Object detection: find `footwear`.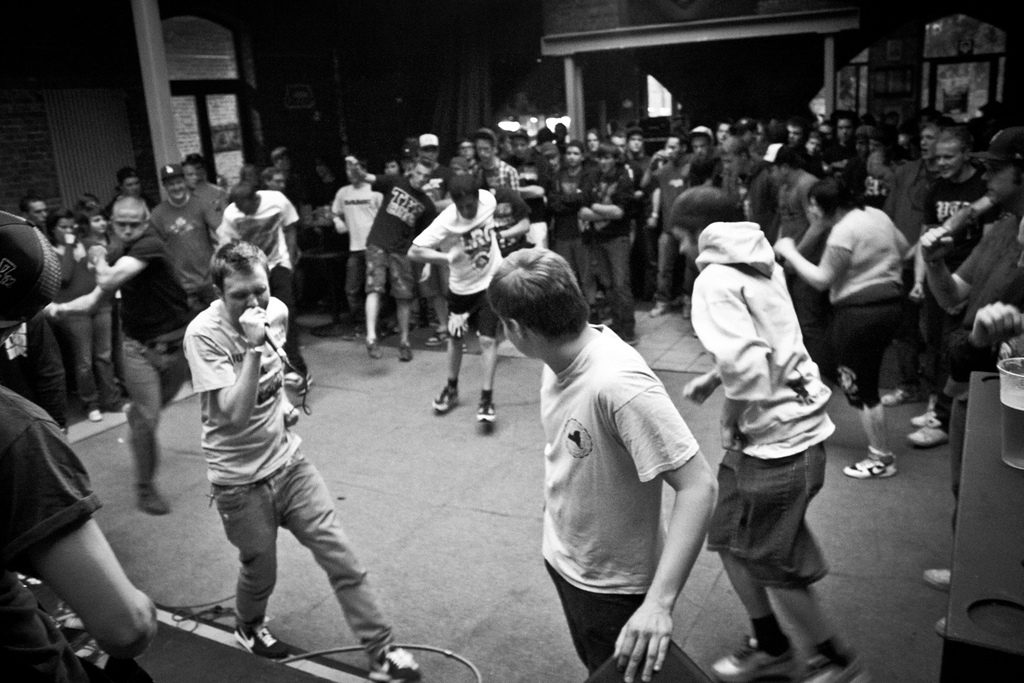
pyautogui.locateOnScreen(709, 640, 796, 681).
